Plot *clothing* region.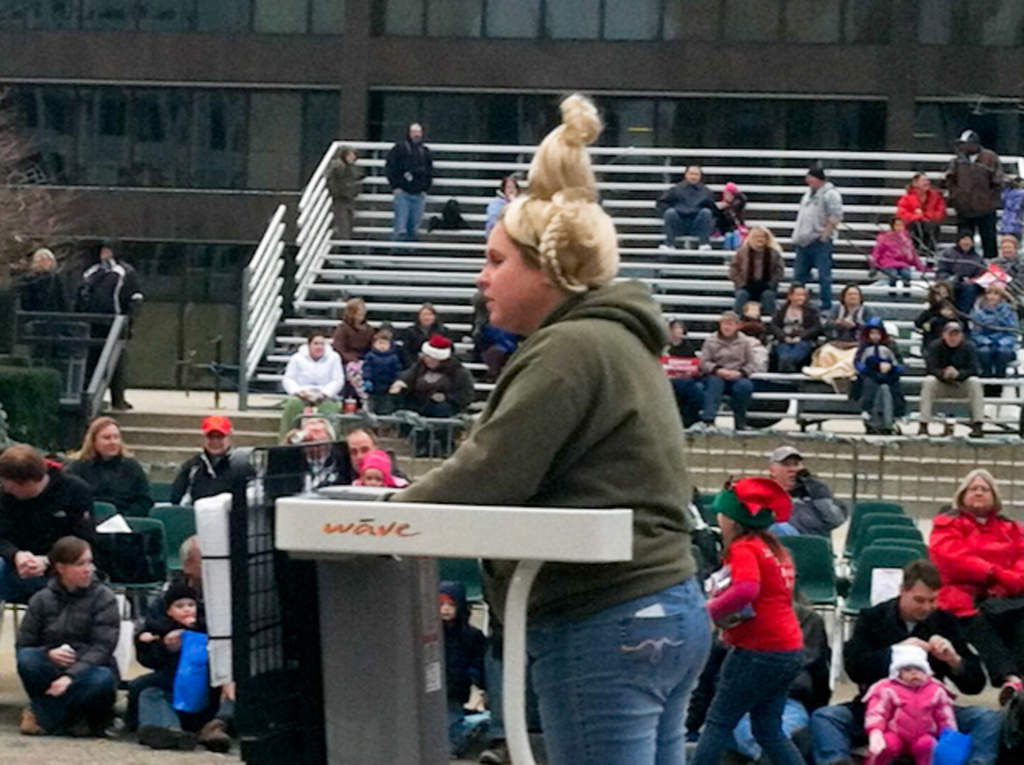
Plotted at 331, 152, 365, 237.
